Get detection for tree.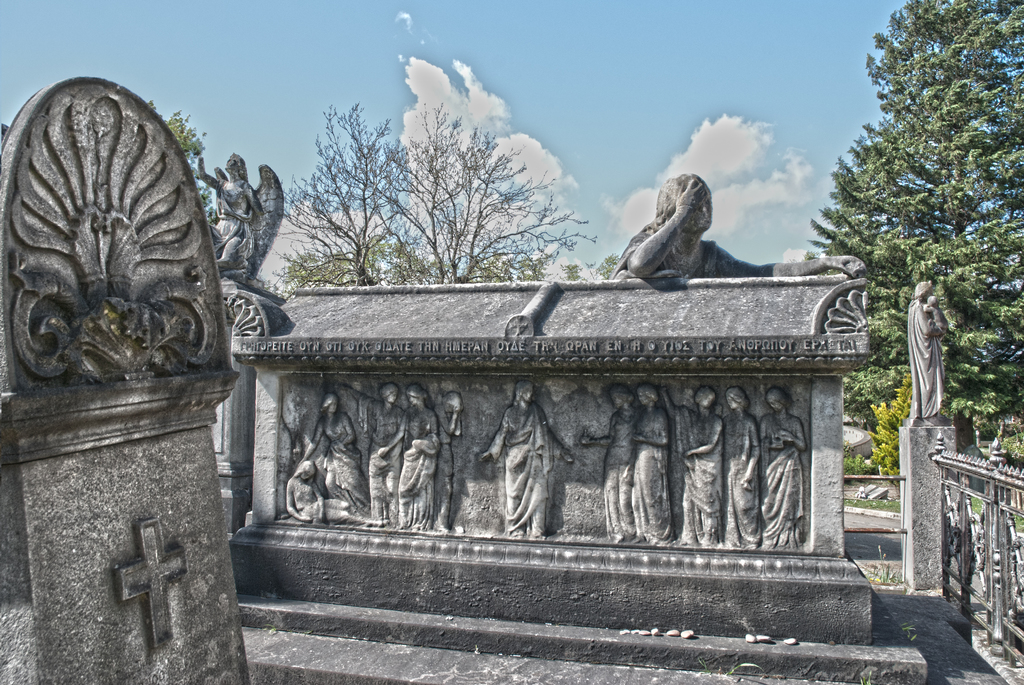
Detection: l=147, t=95, r=207, b=164.
